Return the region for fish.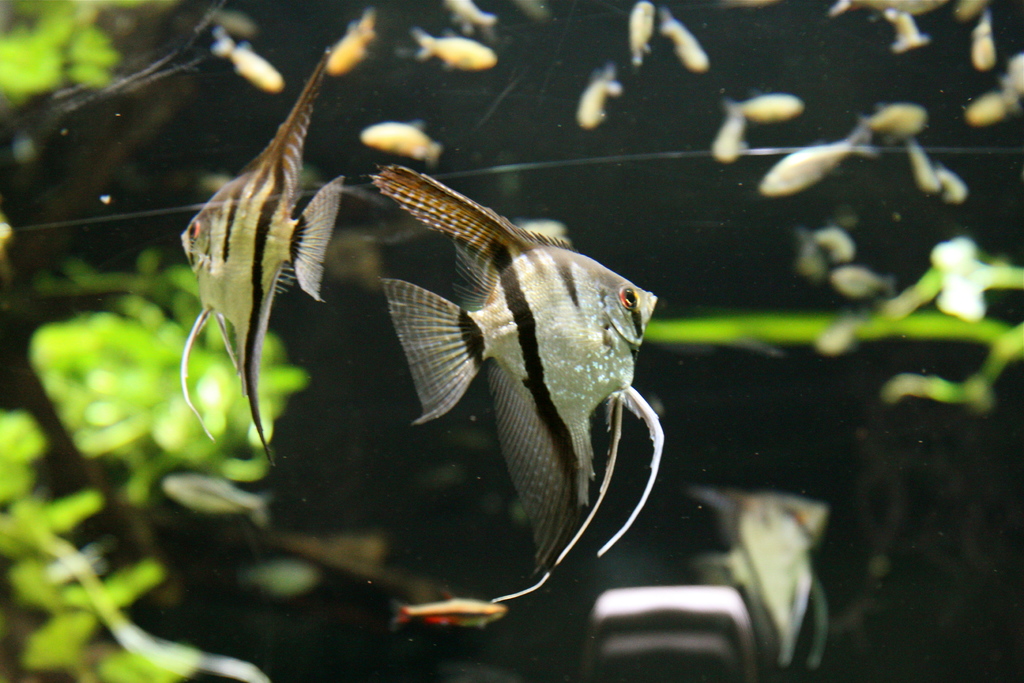
BBox(627, 0, 655, 60).
